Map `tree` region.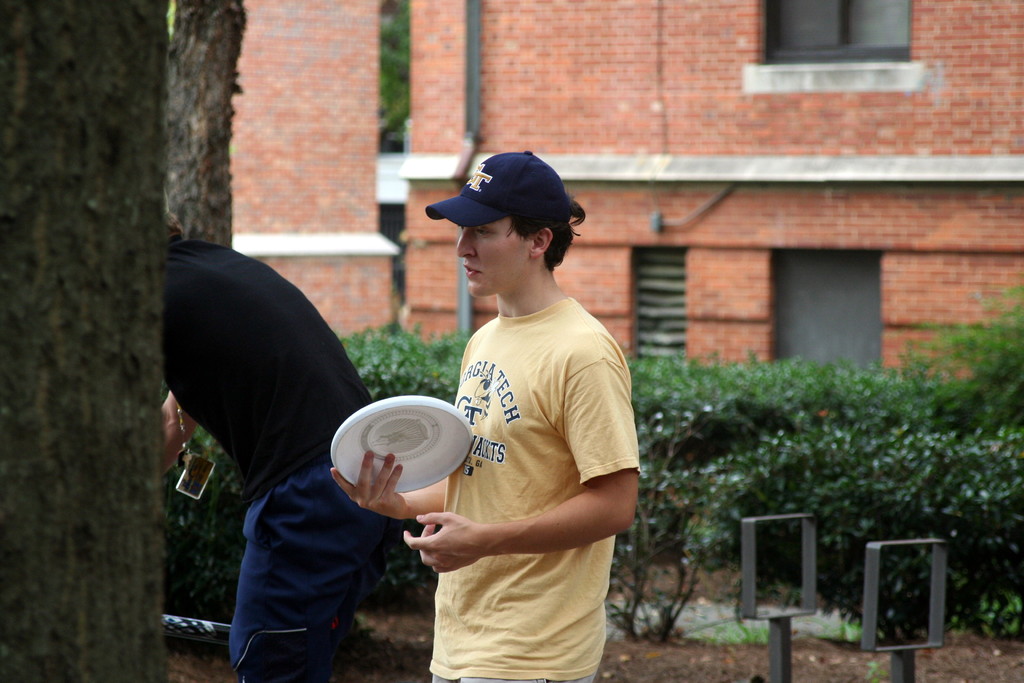
Mapped to (23,36,230,654).
